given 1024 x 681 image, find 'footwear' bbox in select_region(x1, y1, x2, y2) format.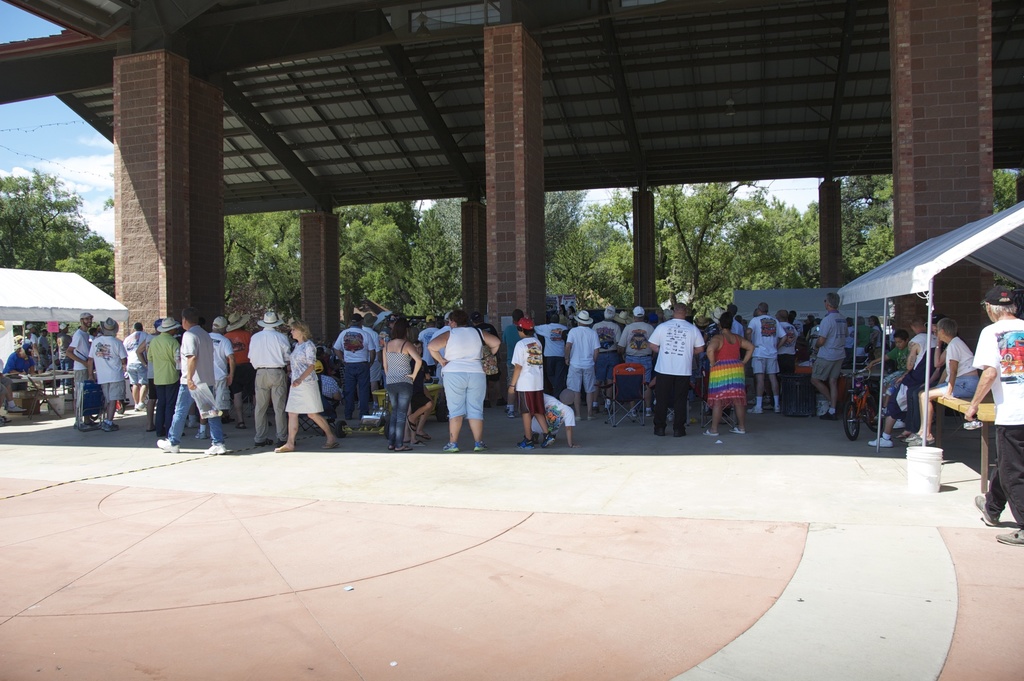
select_region(870, 435, 894, 447).
